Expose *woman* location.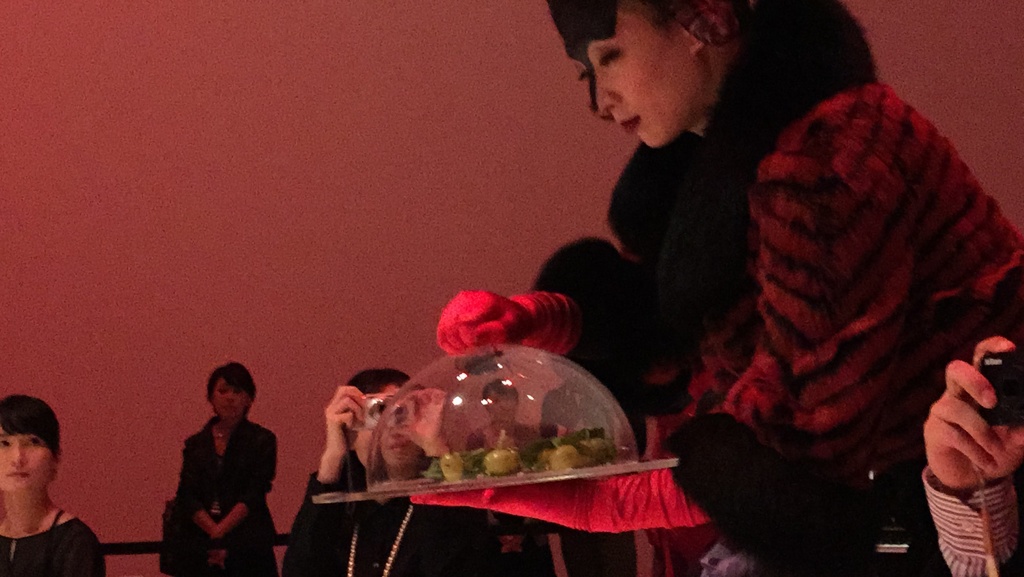
Exposed at {"left": 147, "top": 360, "right": 276, "bottom": 574}.
